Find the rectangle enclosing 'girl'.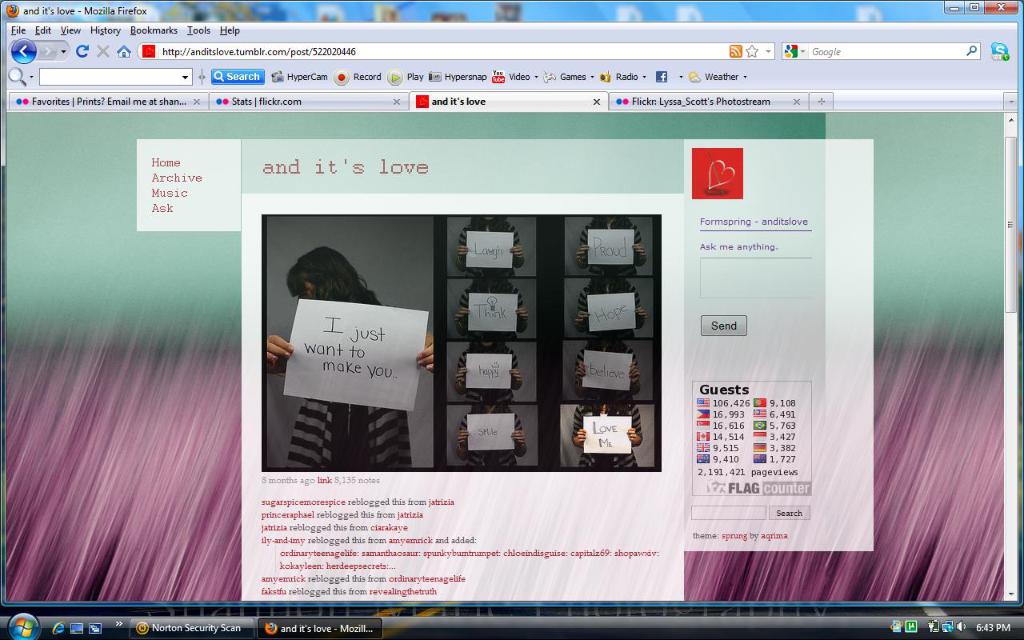
[451, 270, 525, 334].
